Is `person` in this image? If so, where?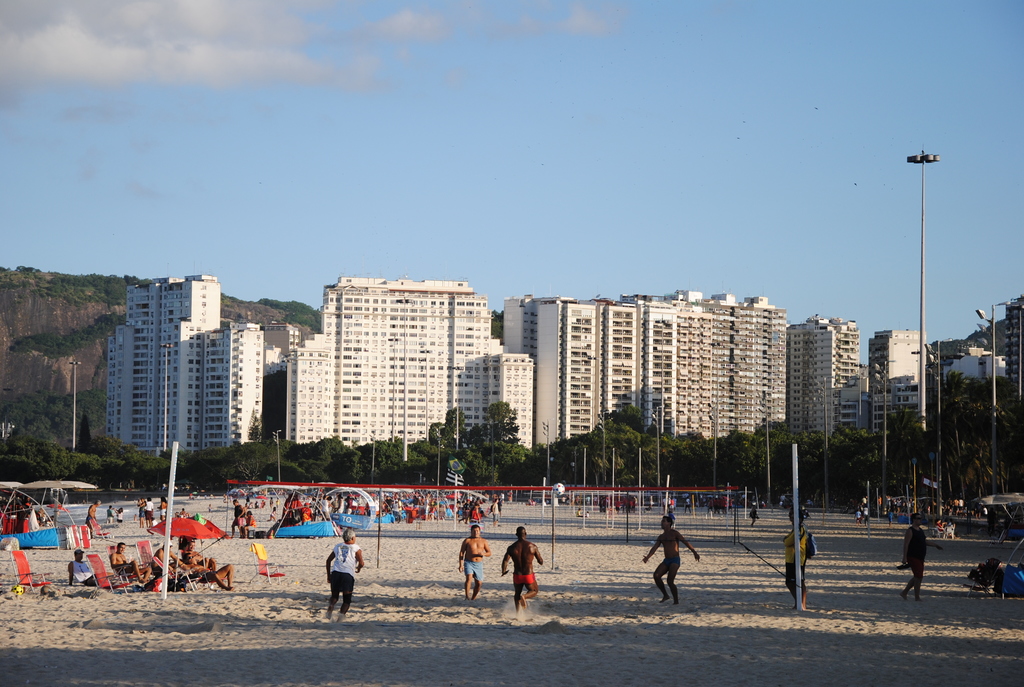
Yes, at x1=111 y1=541 x2=150 y2=582.
